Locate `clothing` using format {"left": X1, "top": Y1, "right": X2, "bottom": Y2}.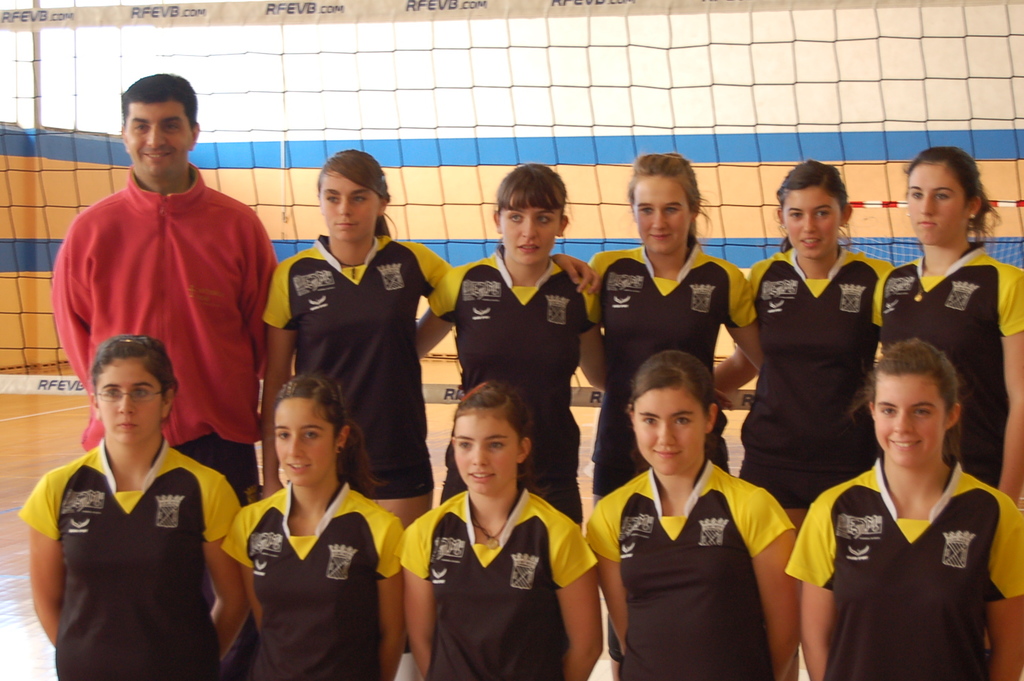
{"left": 869, "top": 247, "right": 1023, "bottom": 490}.
